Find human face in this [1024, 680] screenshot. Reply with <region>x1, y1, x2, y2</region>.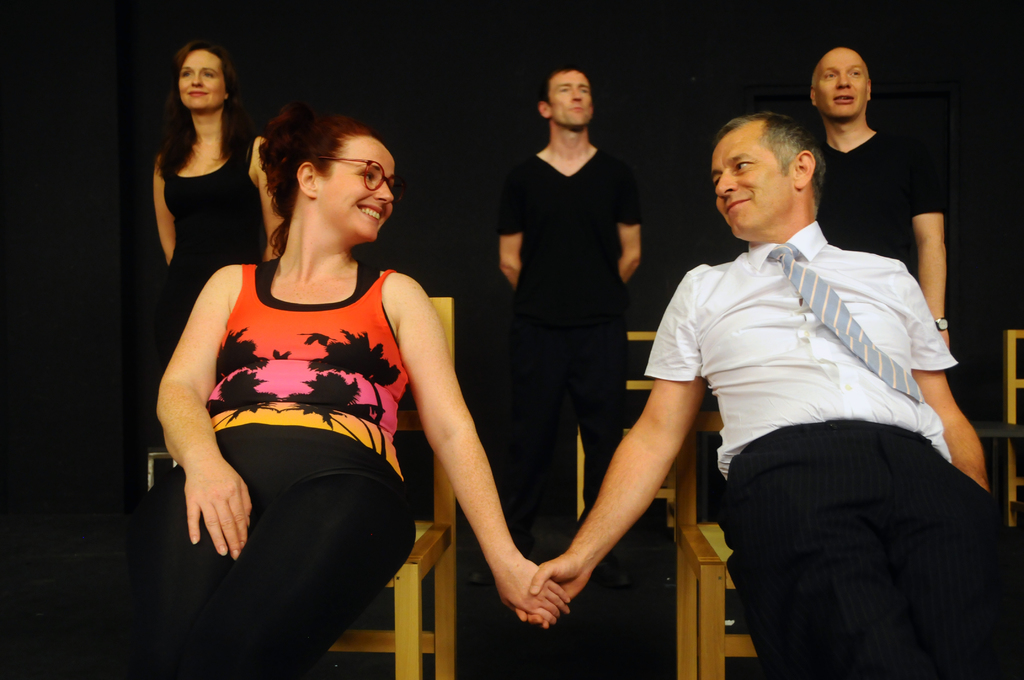
<region>707, 134, 790, 241</region>.
